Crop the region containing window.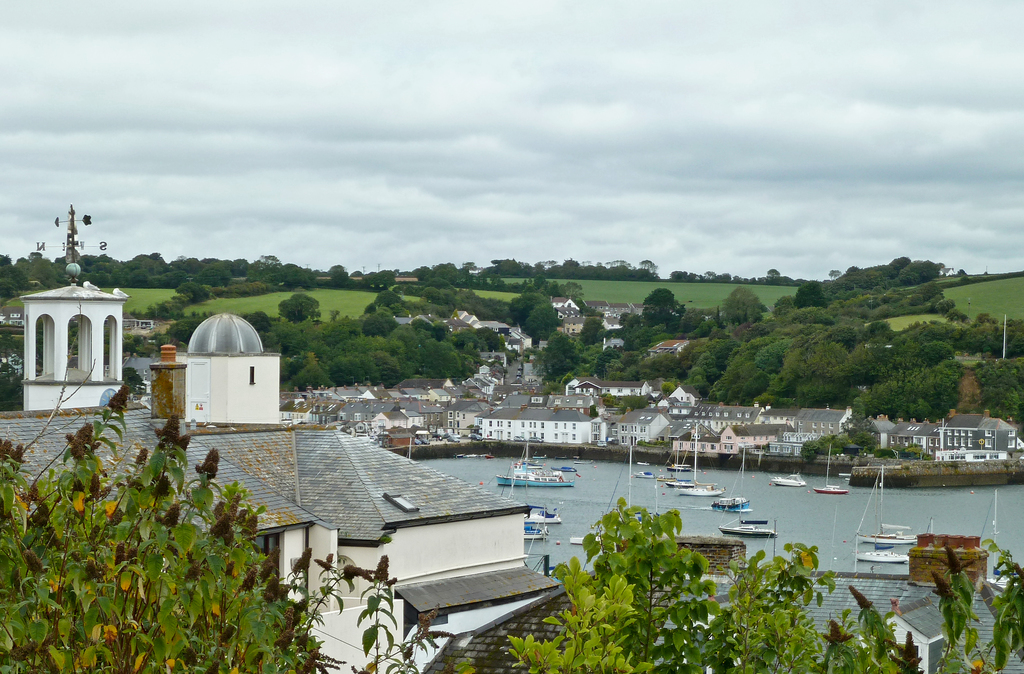
Crop region: [968,437,971,445].
